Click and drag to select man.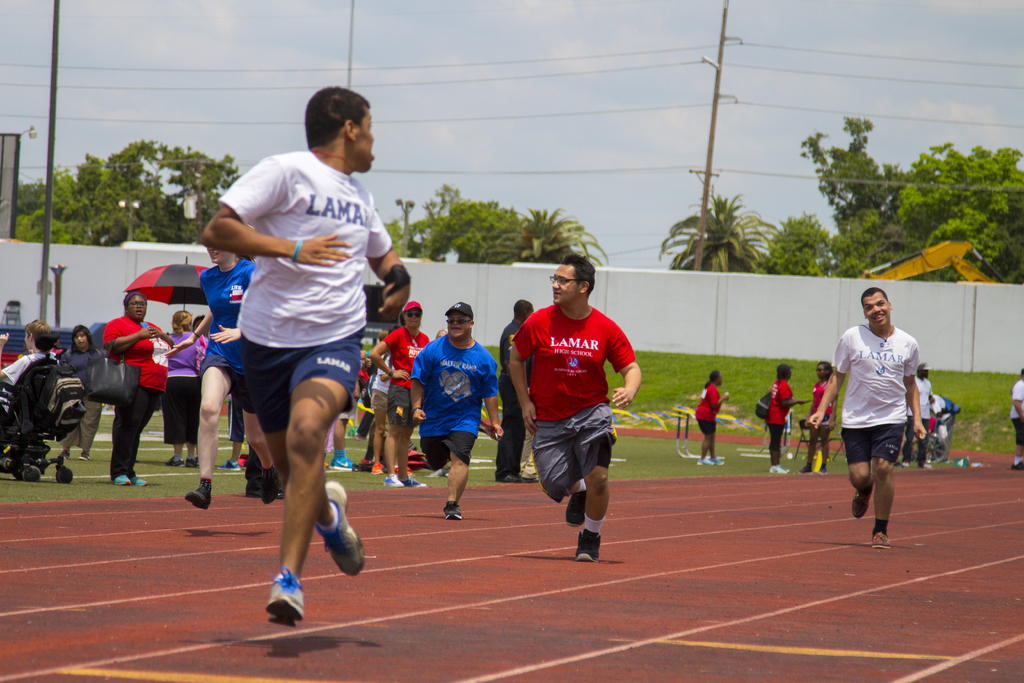
Selection: 496/299/536/482.
